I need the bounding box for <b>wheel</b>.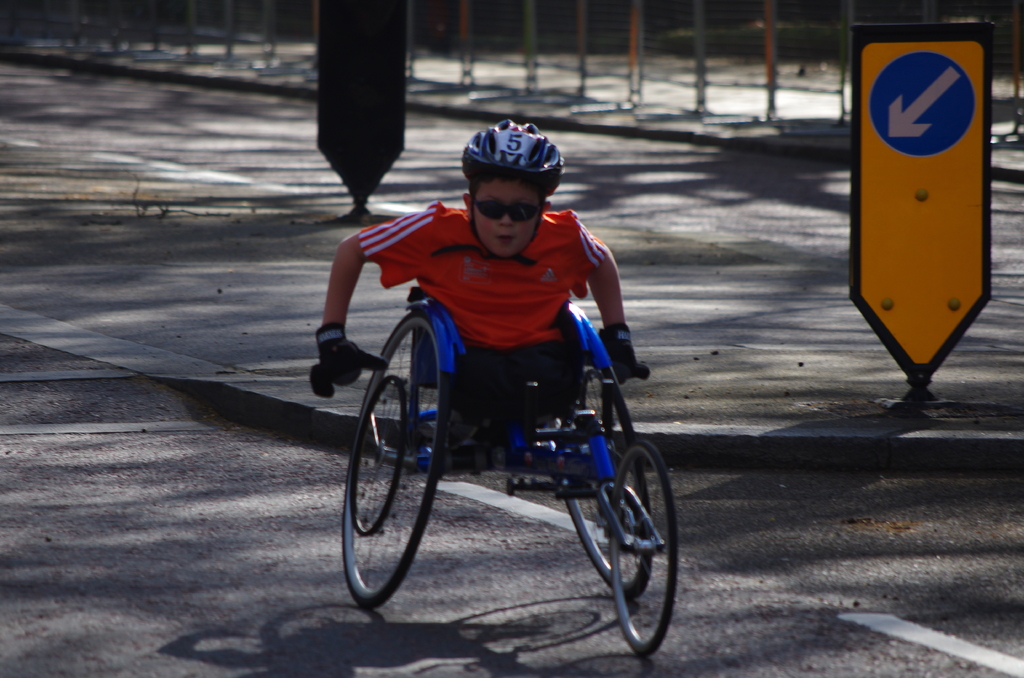
Here it is: 340,312,452,604.
